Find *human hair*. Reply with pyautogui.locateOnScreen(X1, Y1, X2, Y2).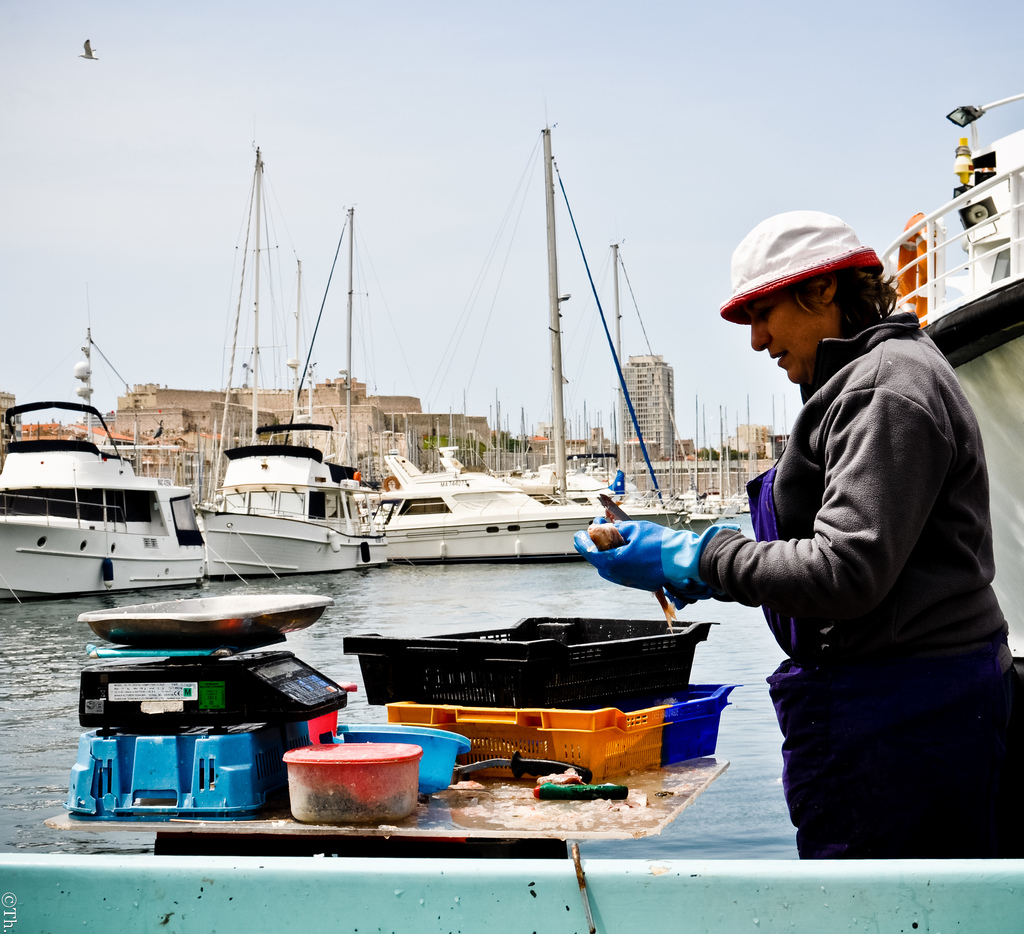
pyautogui.locateOnScreen(753, 260, 900, 340).
